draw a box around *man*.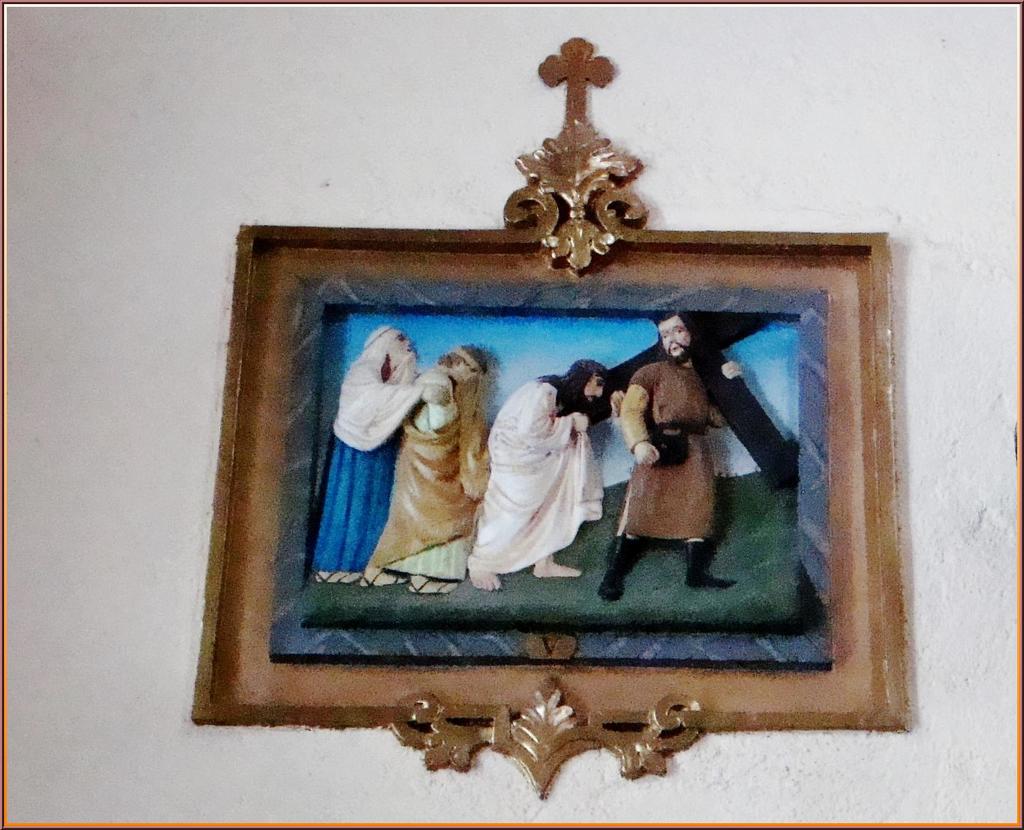
left=597, top=309, right=746, bottom=600.
